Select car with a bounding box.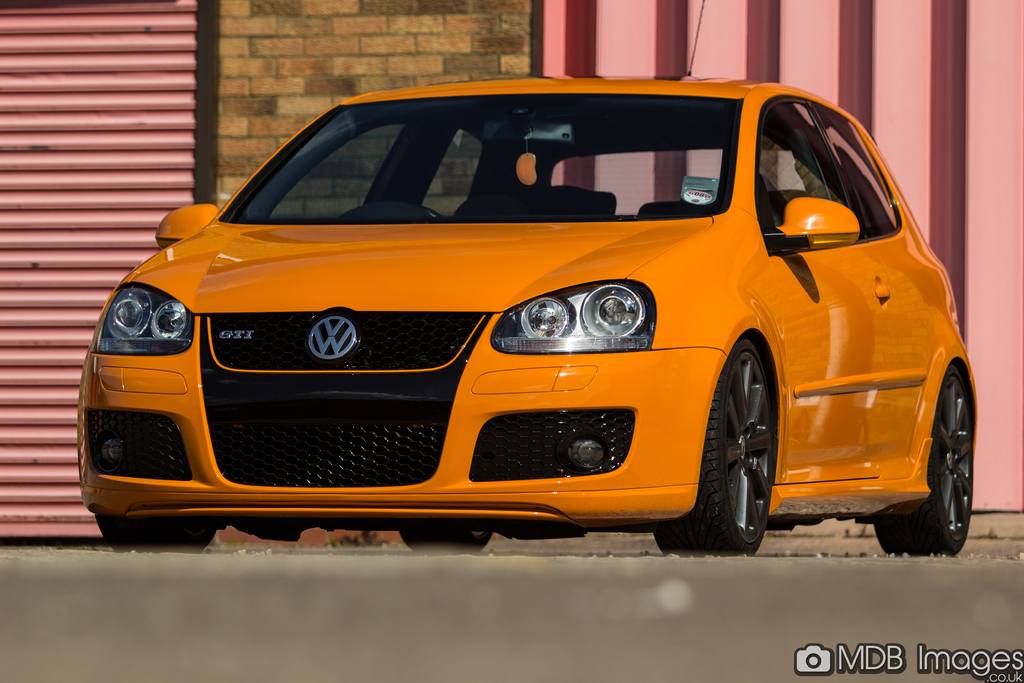
[left=77, top=0, right=982, bottom=555].
